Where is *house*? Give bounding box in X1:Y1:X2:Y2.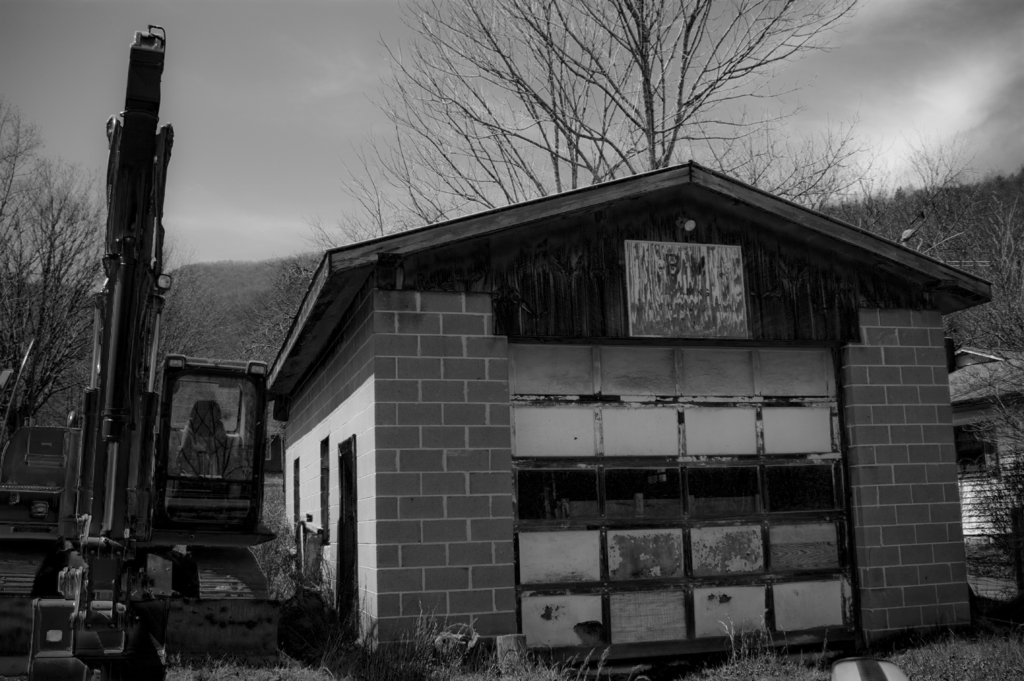
948:347:1023:545.
